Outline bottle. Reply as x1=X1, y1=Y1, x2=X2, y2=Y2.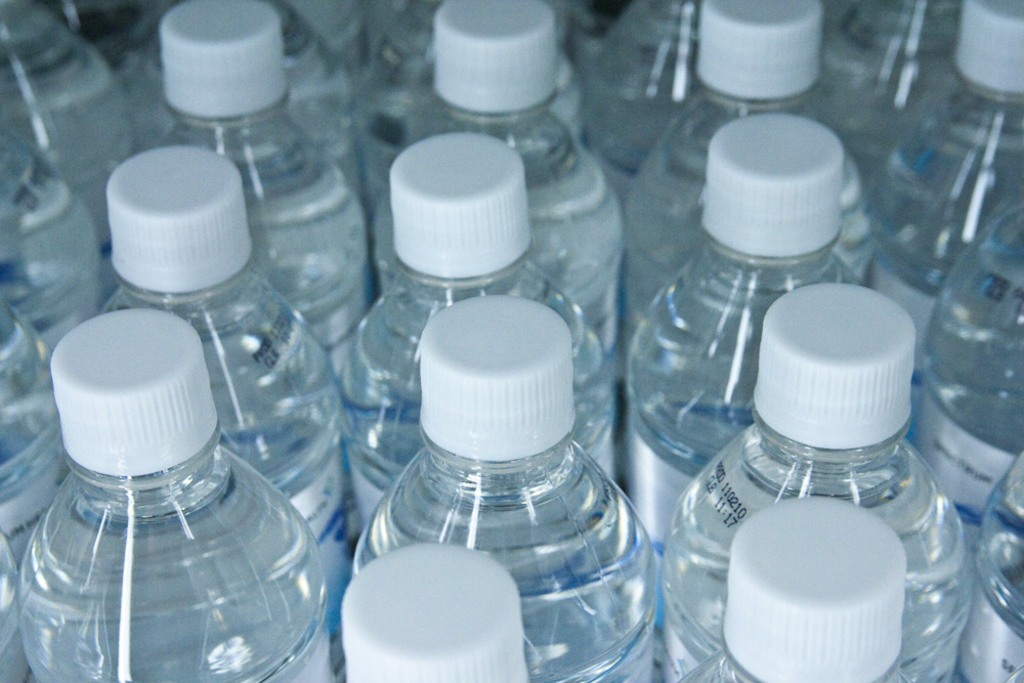
x1=607, y1=126, x2=878, y2=682.
